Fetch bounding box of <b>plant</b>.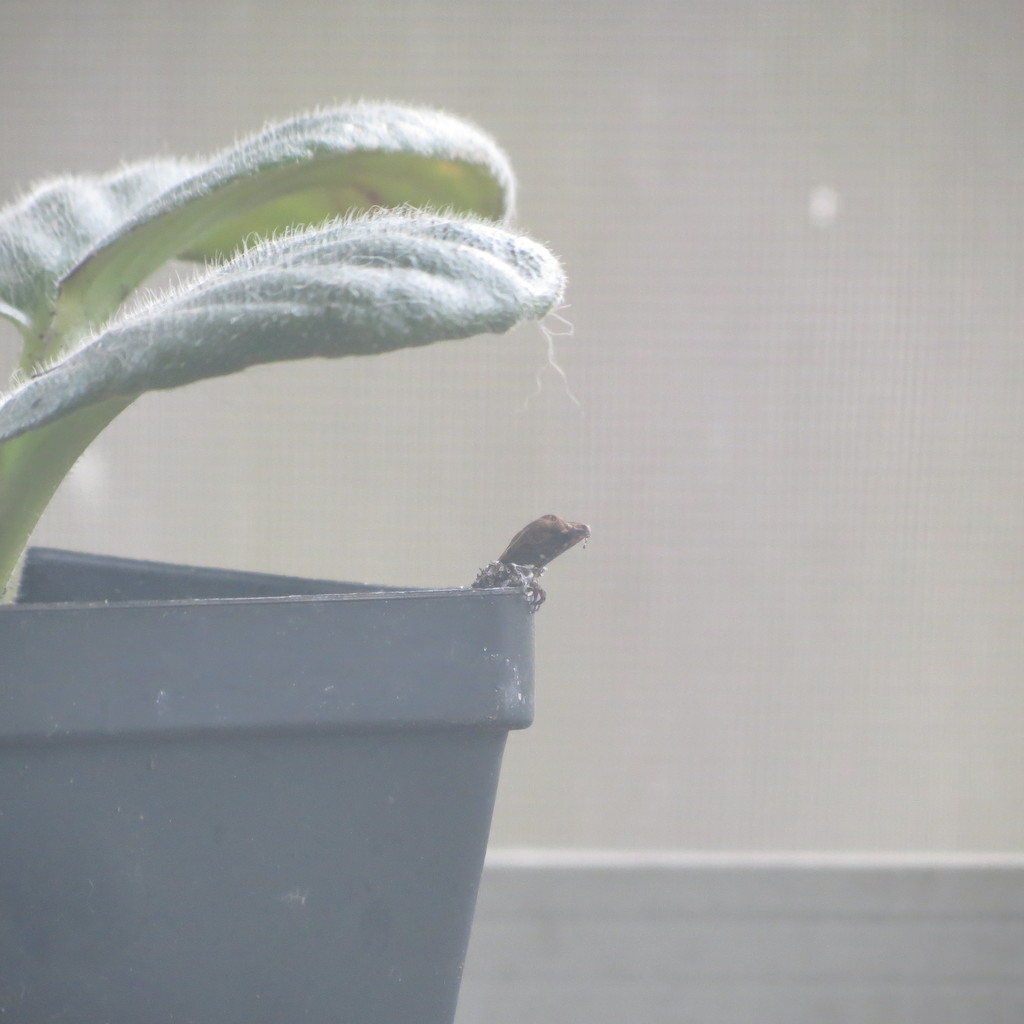
Bbox: [x1=0, y1=80, x2=677, y2=467].
